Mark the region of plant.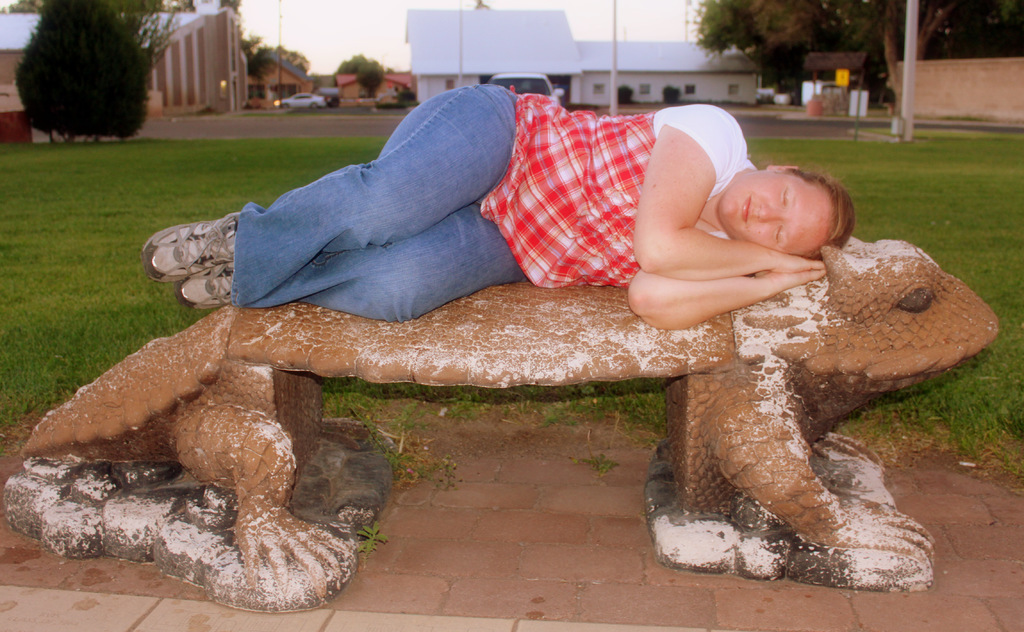
Region: 540 380 607 422.
